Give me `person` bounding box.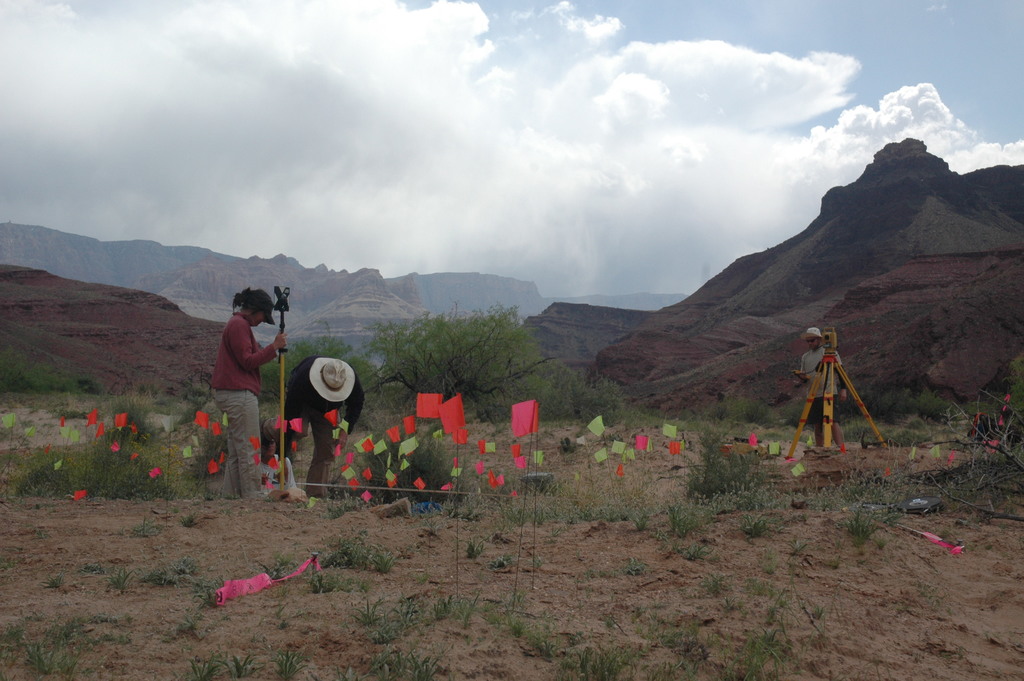
[260, 438, 298, 496].
